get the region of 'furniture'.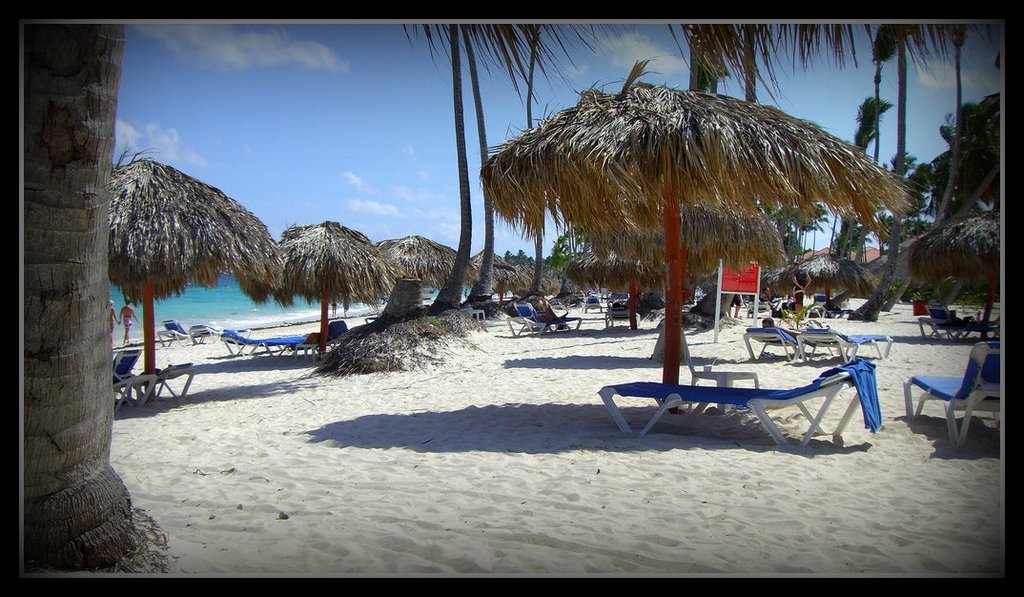
select_region(154, 360, 196, 406).
